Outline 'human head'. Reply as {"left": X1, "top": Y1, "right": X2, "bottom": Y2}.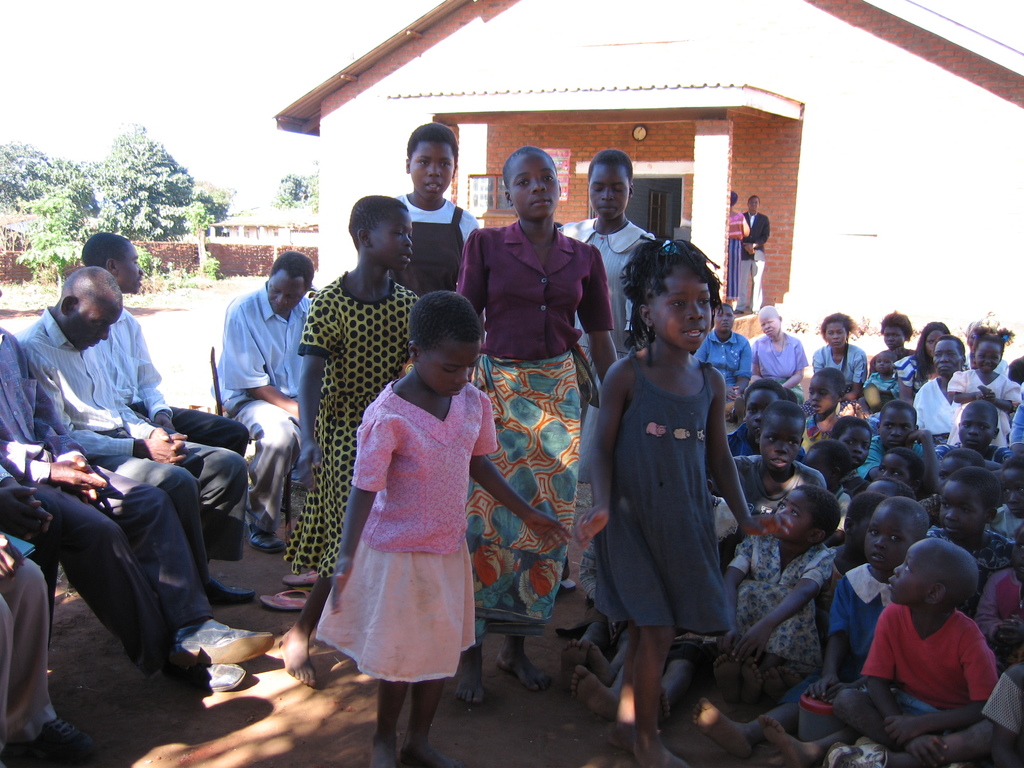
{"left": 55, "top": 262, "right": 123, "bottom": 351}.
